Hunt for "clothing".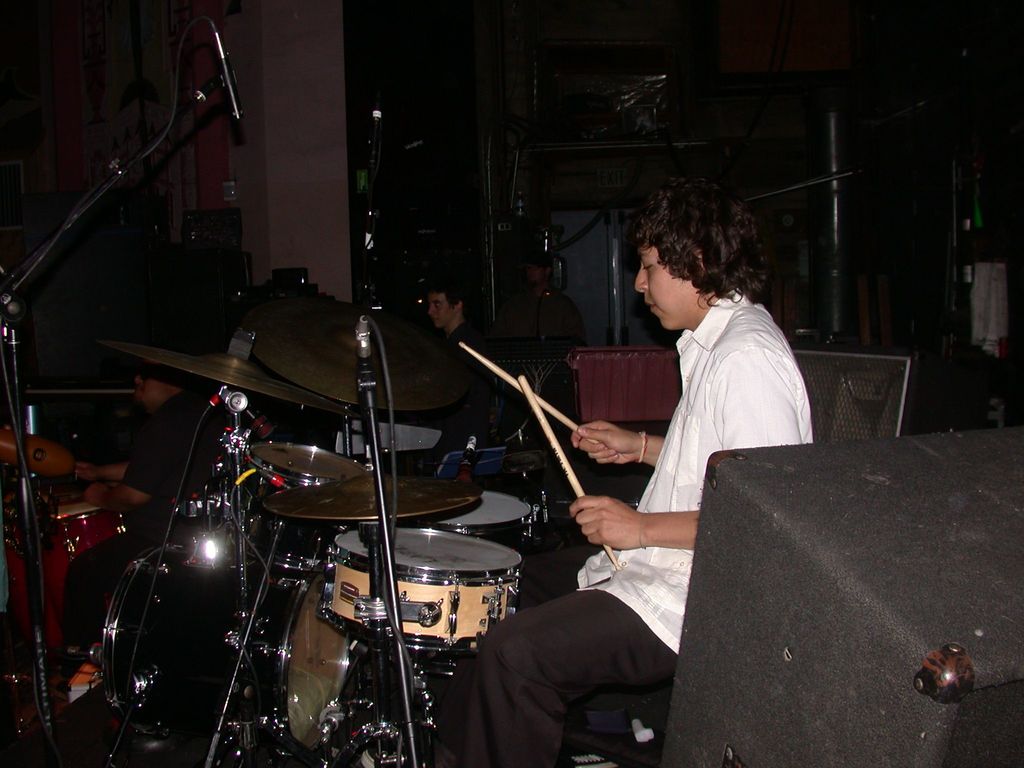
Hunted down at [432,319,520,465].
